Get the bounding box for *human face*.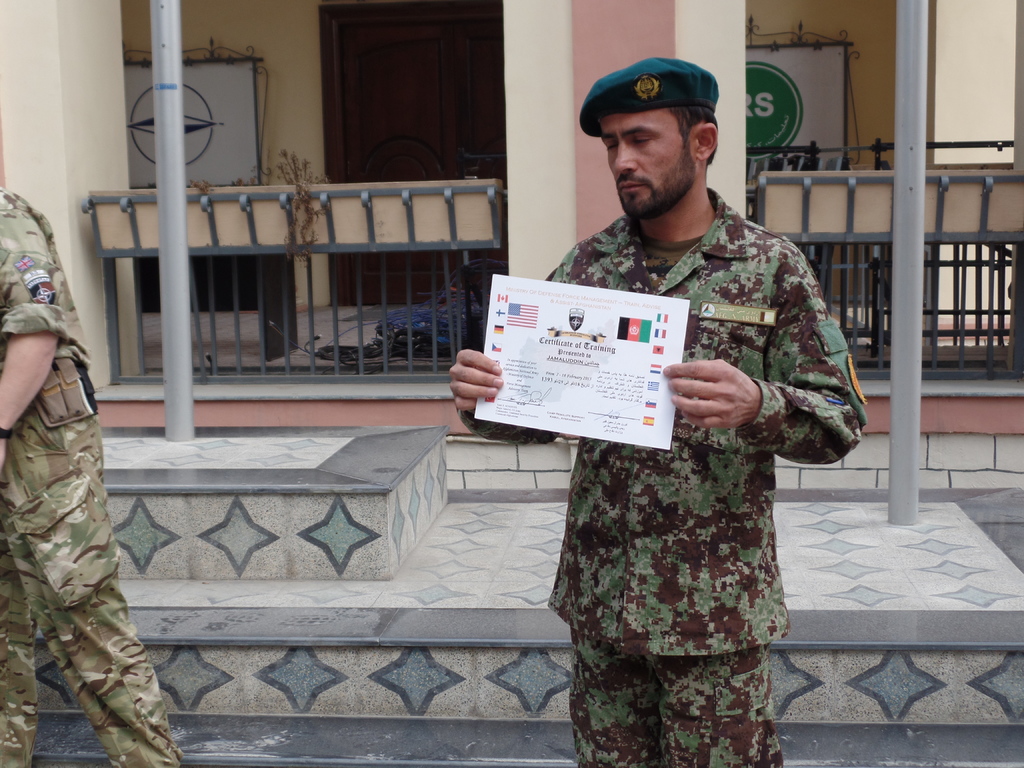
box=[600, 113, 704, 216].
